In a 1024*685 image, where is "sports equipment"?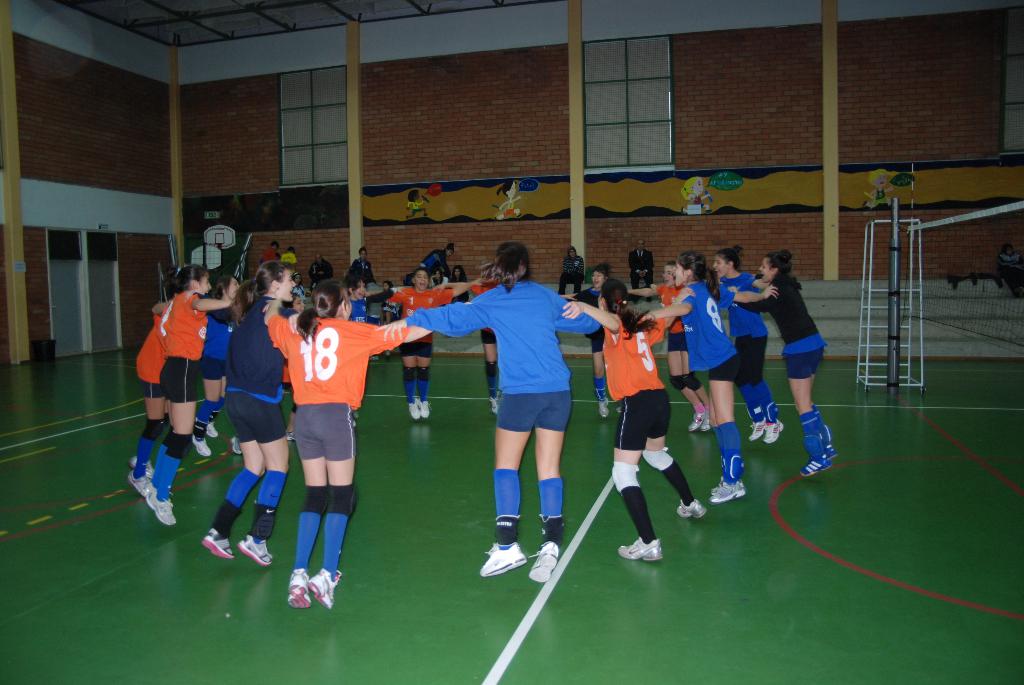
<region>212, 502, 242, 540</region>.
